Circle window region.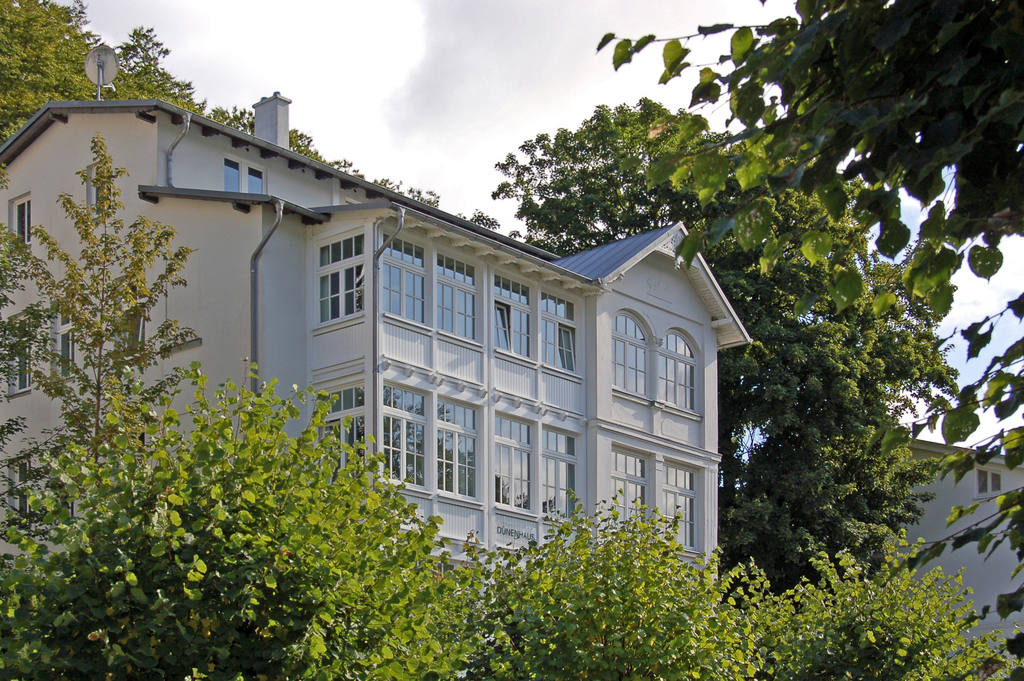
Region: [383, 235, 426, 325].
